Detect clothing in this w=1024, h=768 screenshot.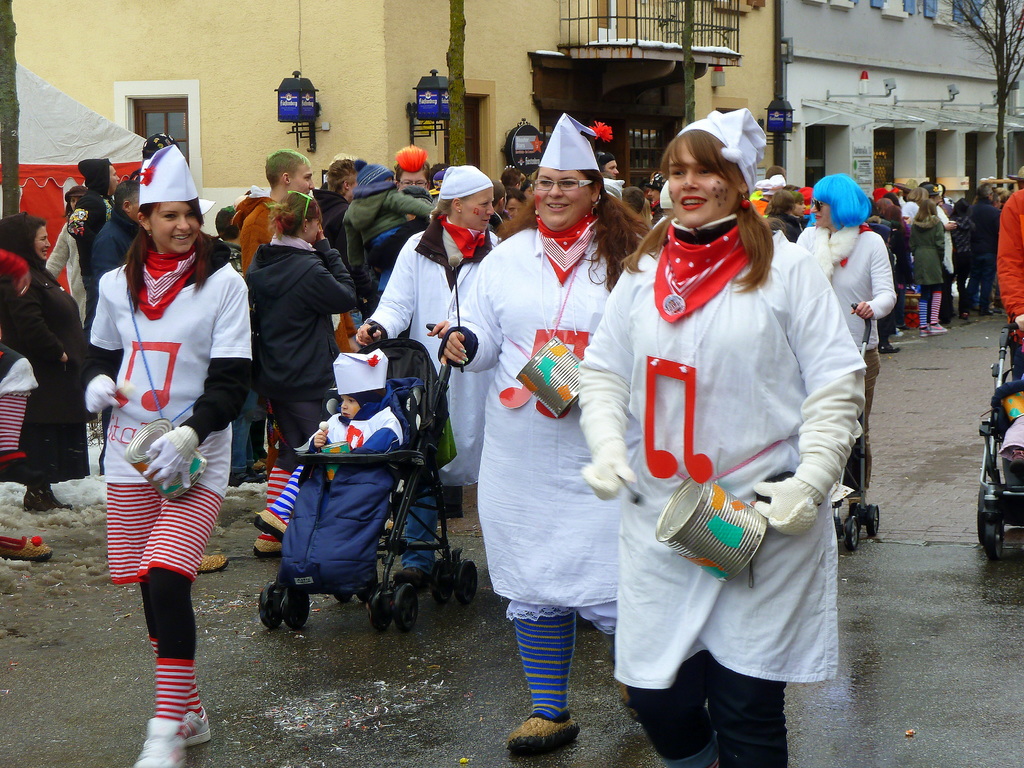
Detection: (left=230, top=196, right=297, bottom=301).
